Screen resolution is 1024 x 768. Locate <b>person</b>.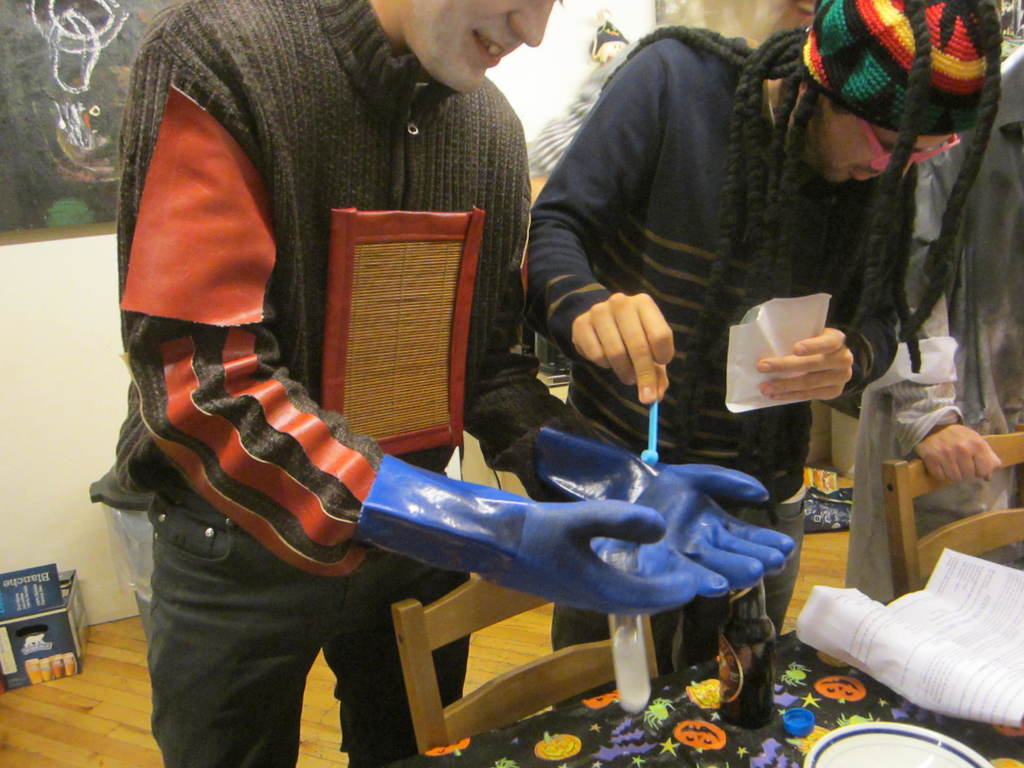
[83,0,792,767].
